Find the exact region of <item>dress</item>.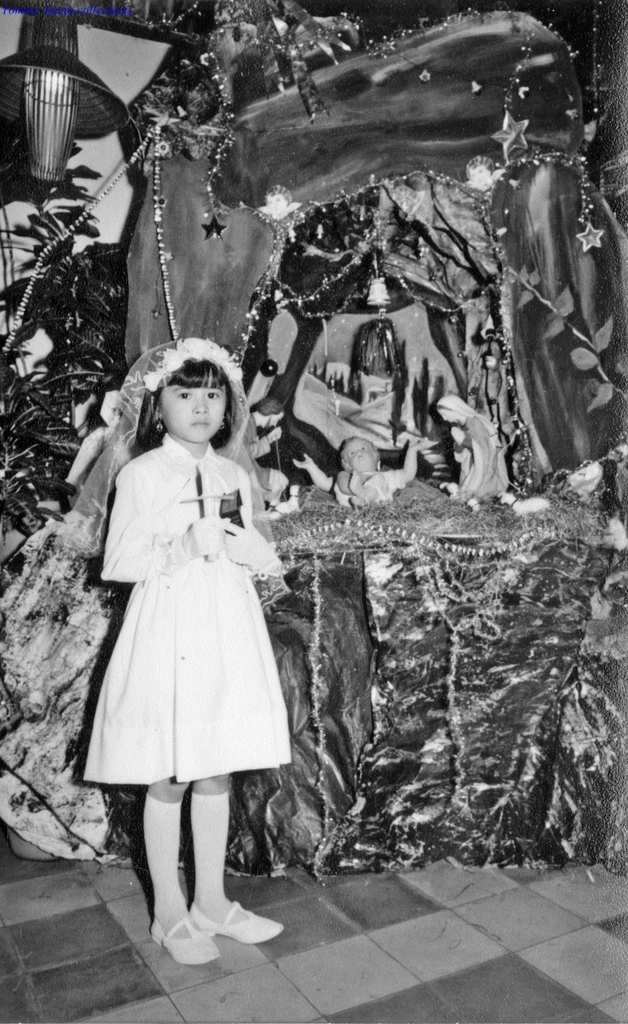
Exact region: [79, 428, 296, 789].
